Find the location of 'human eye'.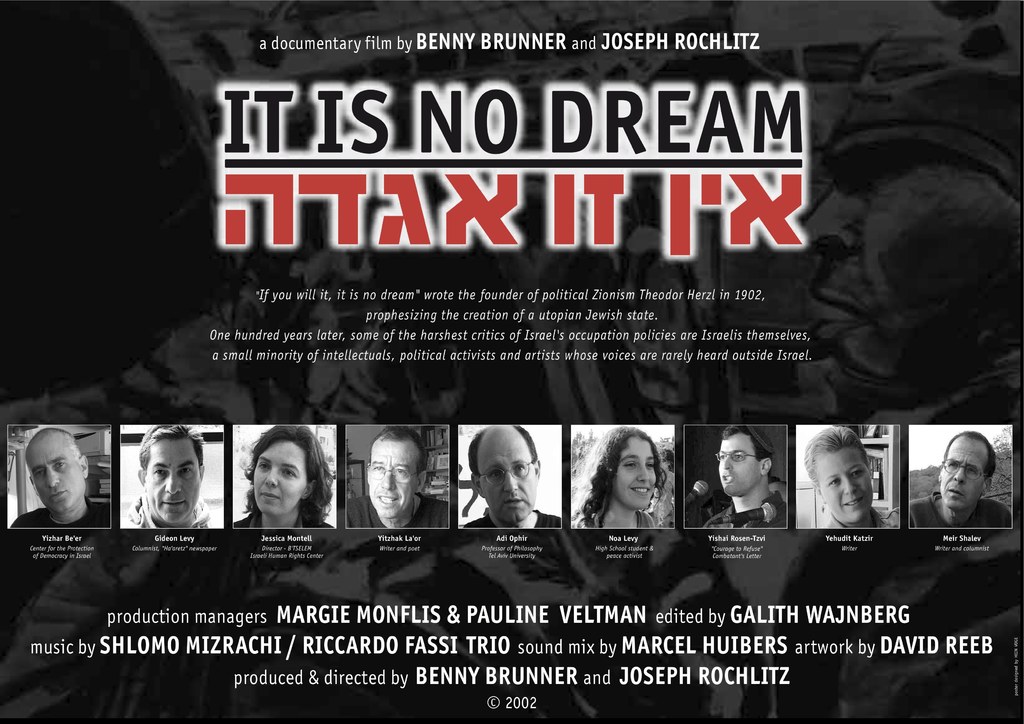
Location: Rect(154, 469, 166, 478).
